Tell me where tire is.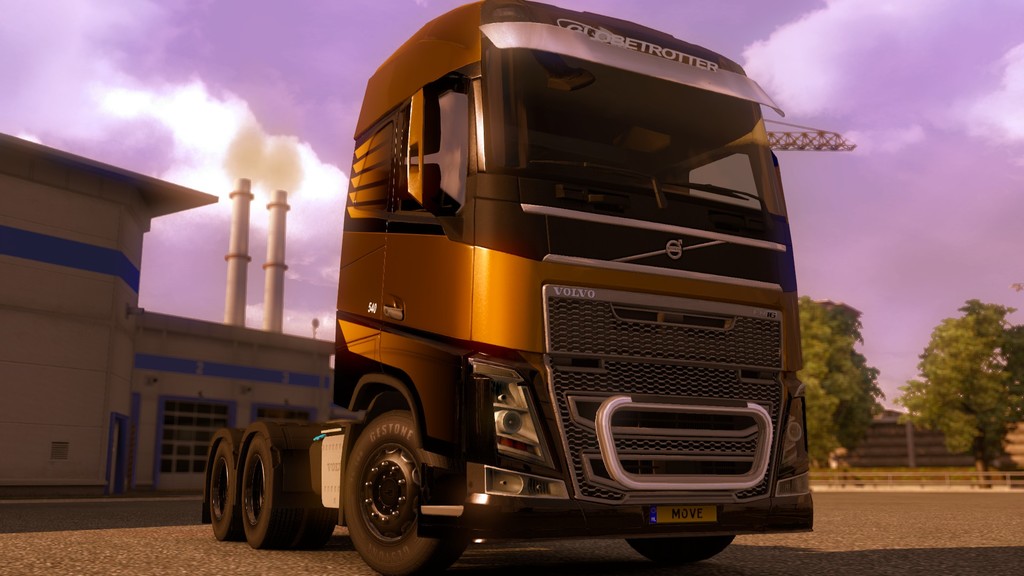
tire is at Rect(292, 498, 336, 550).
